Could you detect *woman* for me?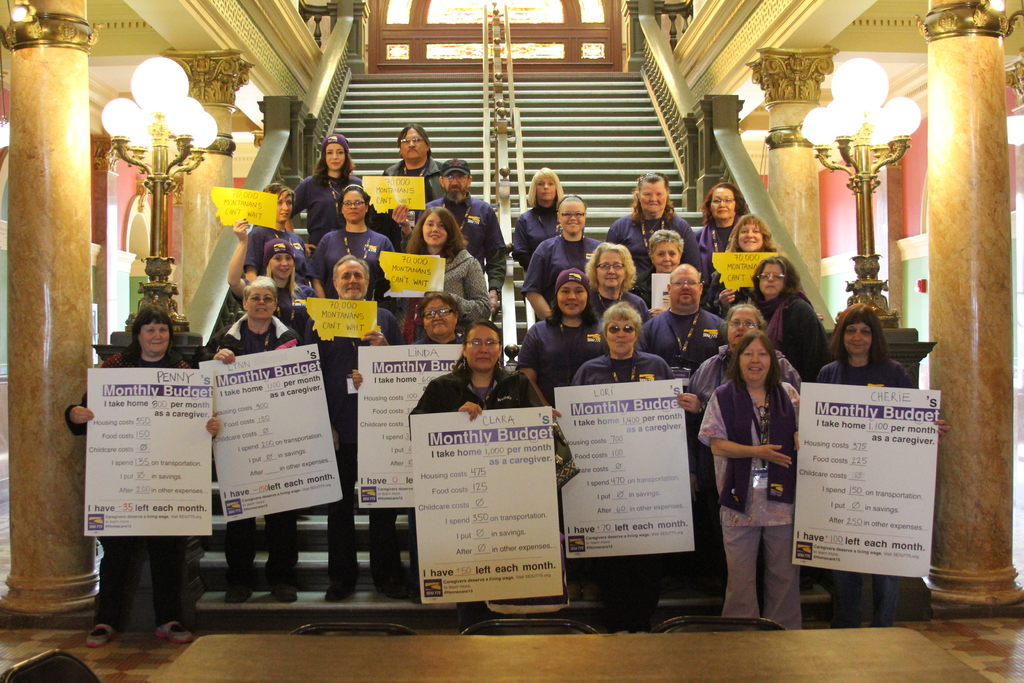
Detection result: bbox=[604, 172, 711, 293].
